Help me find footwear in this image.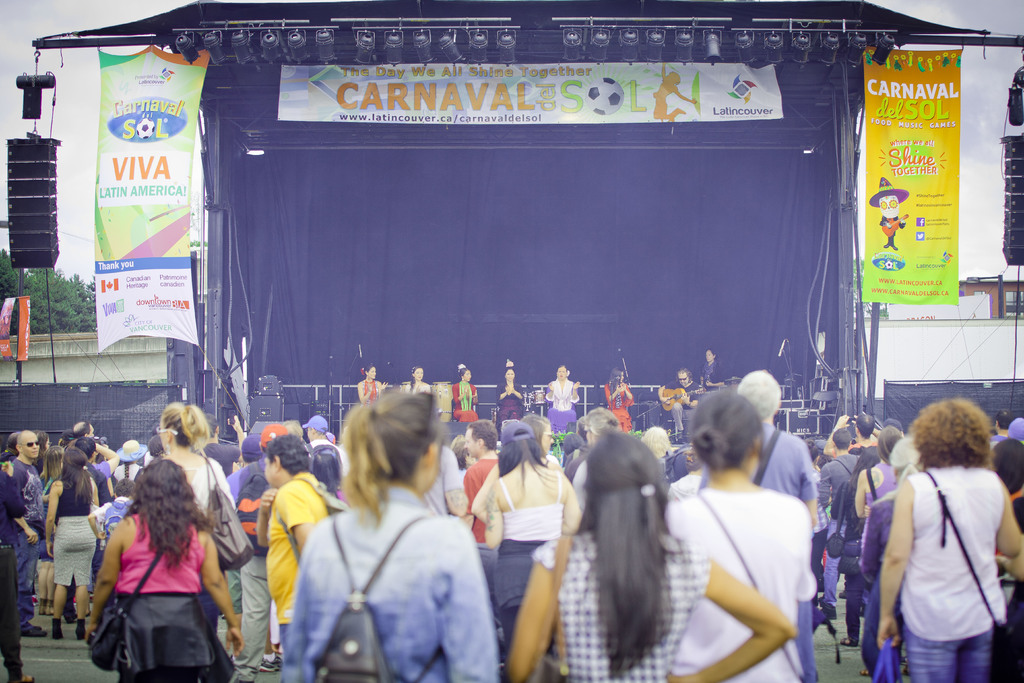
Found it: [left=54, top=616, right=68, bottom=639].
